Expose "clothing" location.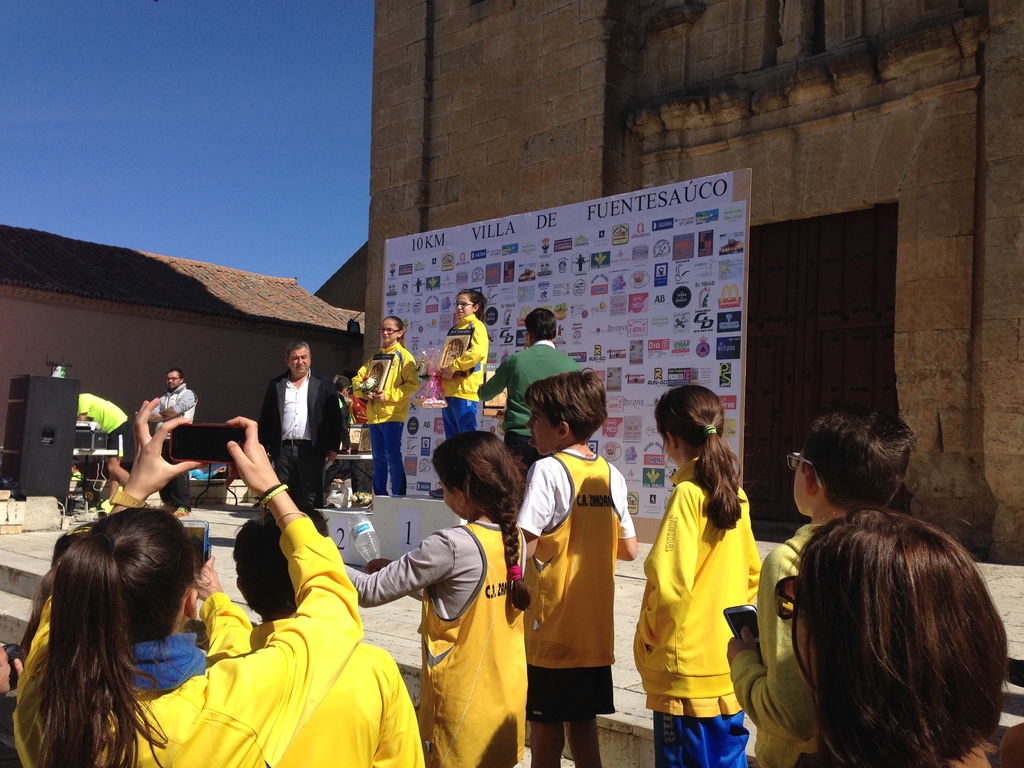
Exposed at [left=479, top=337, right=582, bottom=474].
